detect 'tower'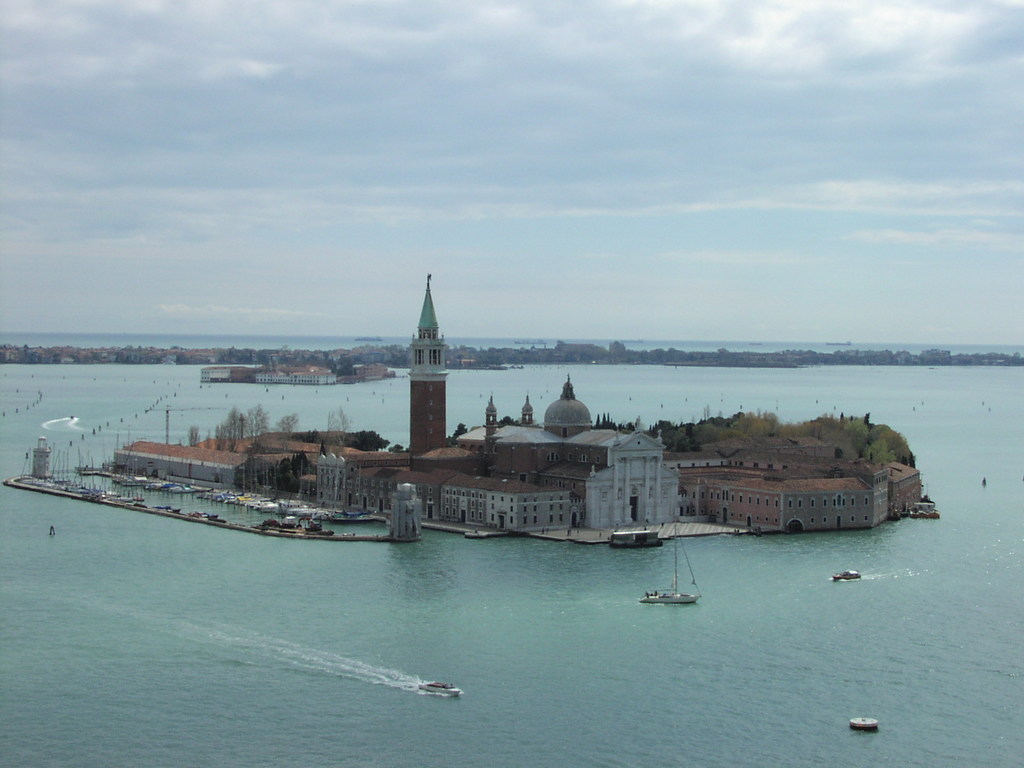
399:271:453:449
